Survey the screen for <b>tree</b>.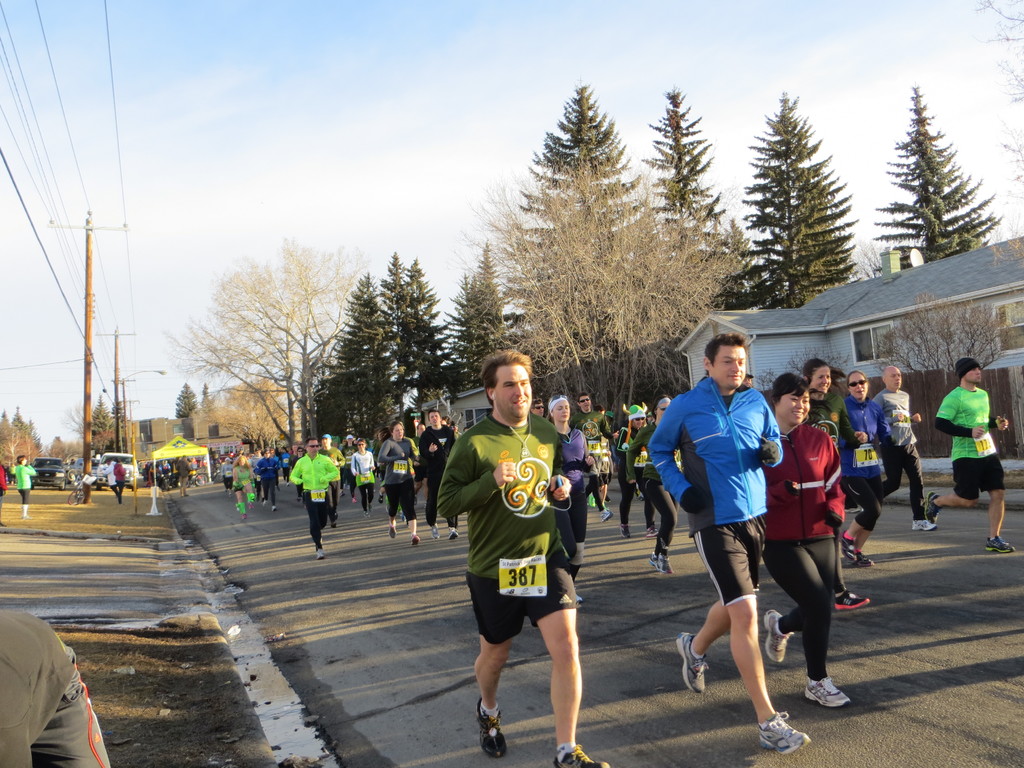
Survey found: [307,271,403,446].
